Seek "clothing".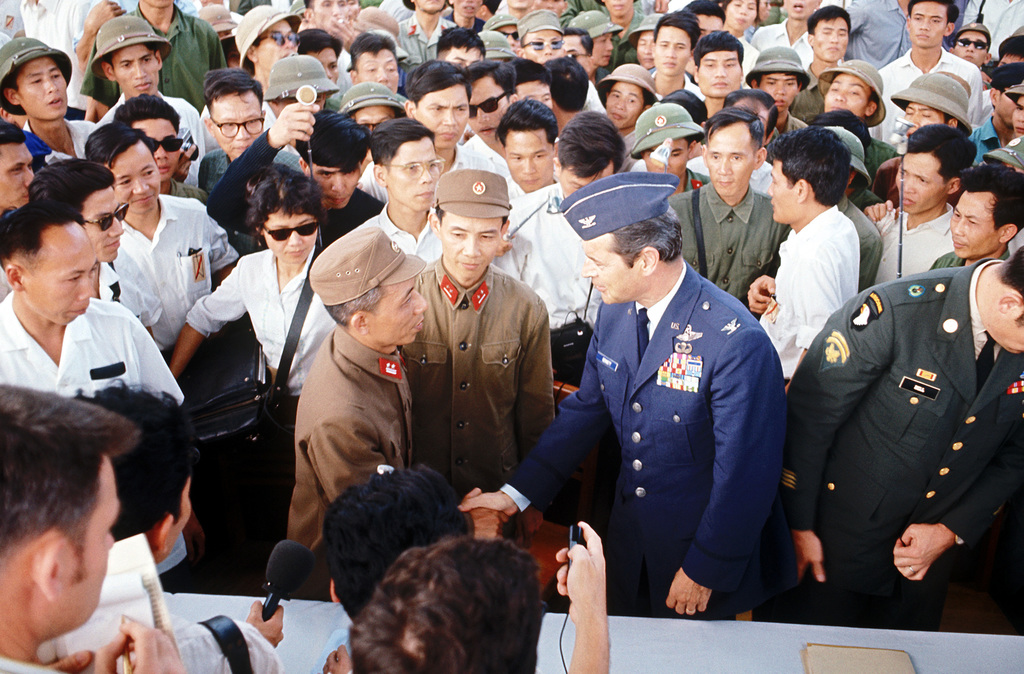
left=0, top=657, right=61, bottom=673.
